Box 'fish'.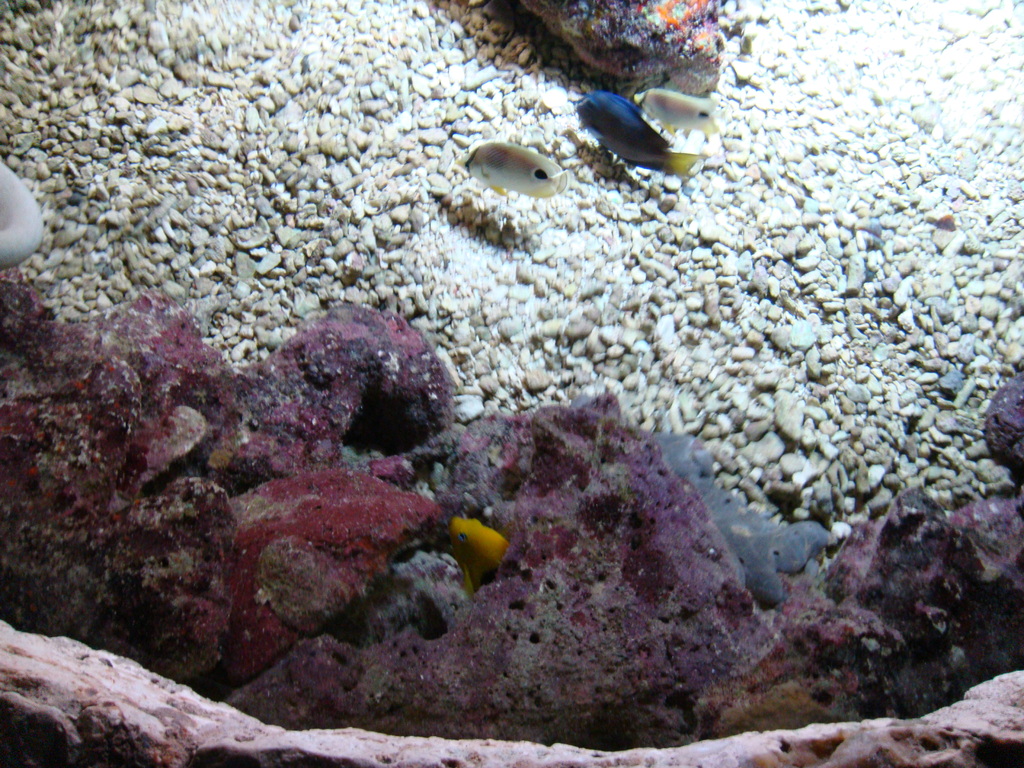
detection(454, 137, 570, 196).
